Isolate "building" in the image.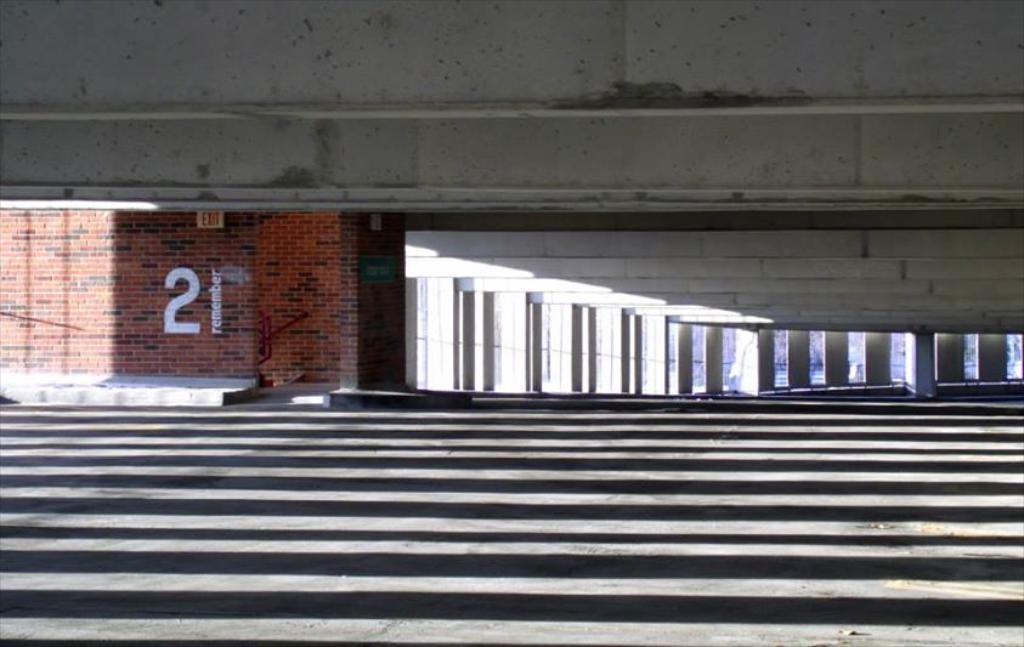
Isolated region: detection(0, 0, 1023, 646).
